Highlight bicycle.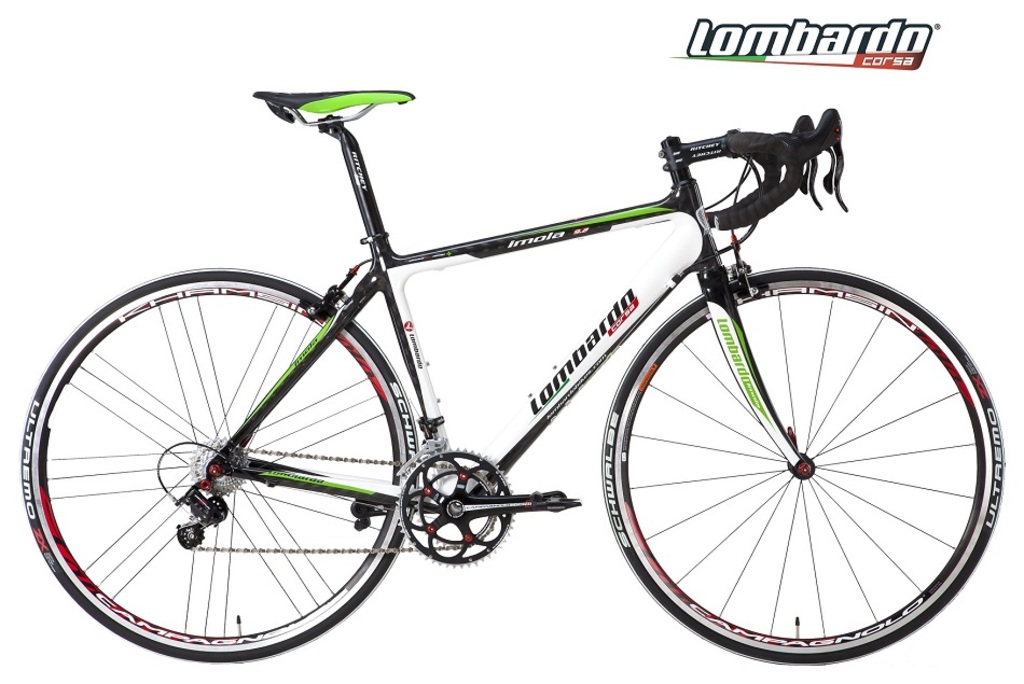
Highlighted region: [33, 78, 1016, 669].
